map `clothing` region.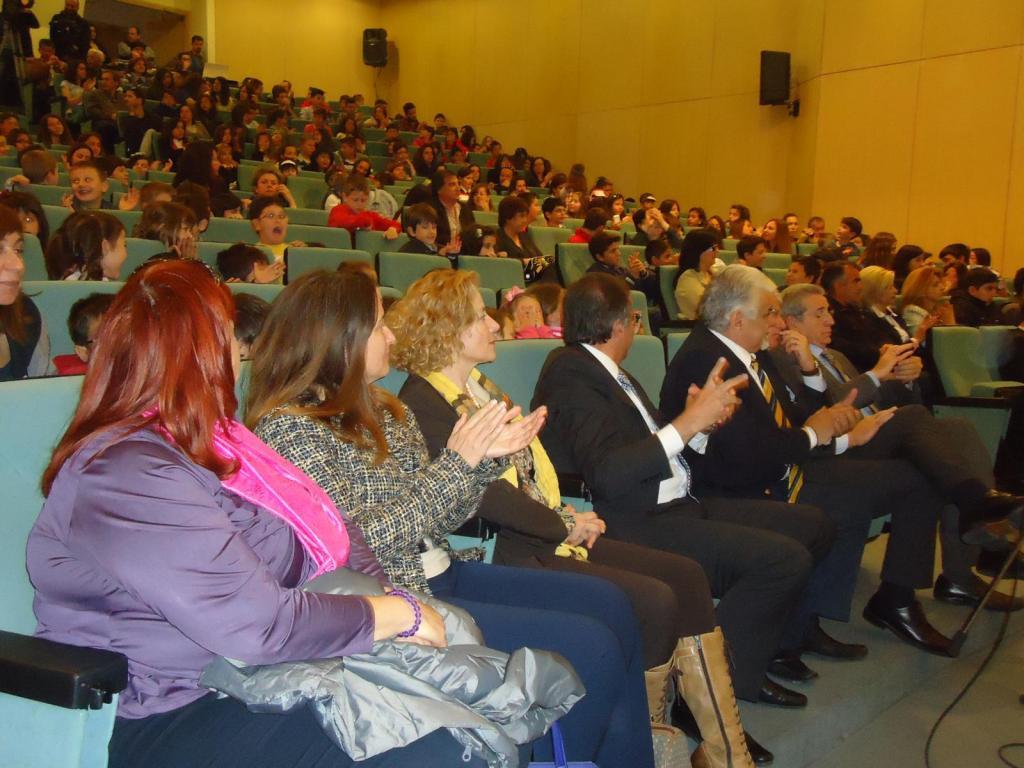
Mapped to crop(439, 136, 466, 152).
